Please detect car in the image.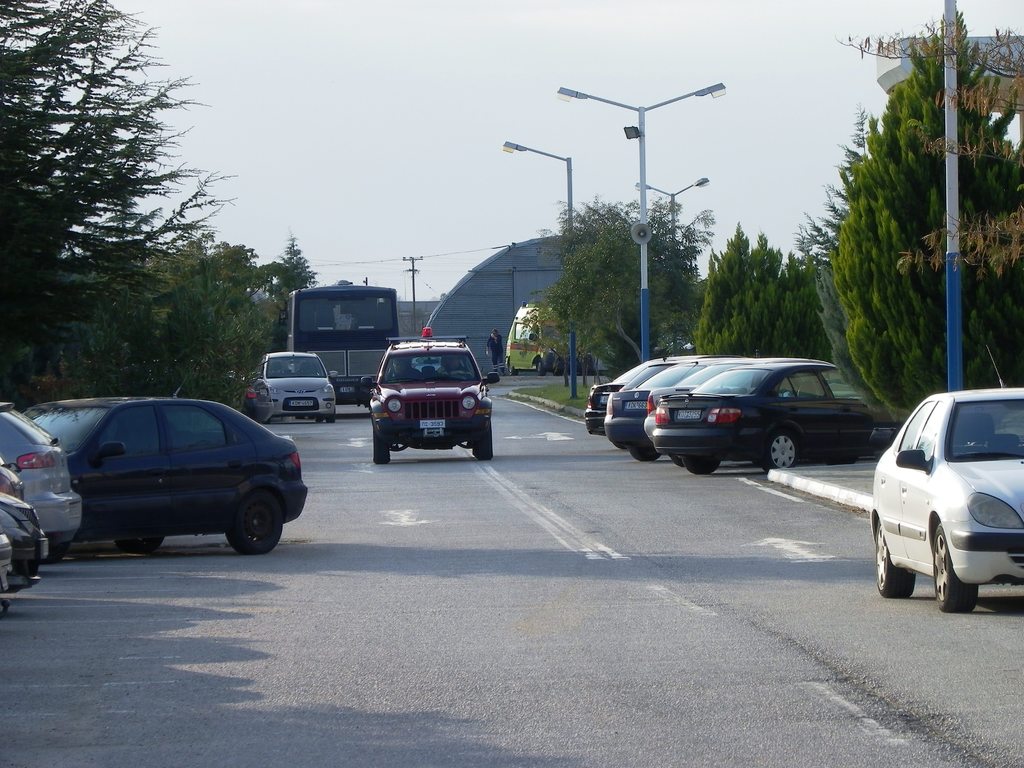
x1=652, y1=359, x2=900, y2=478.
